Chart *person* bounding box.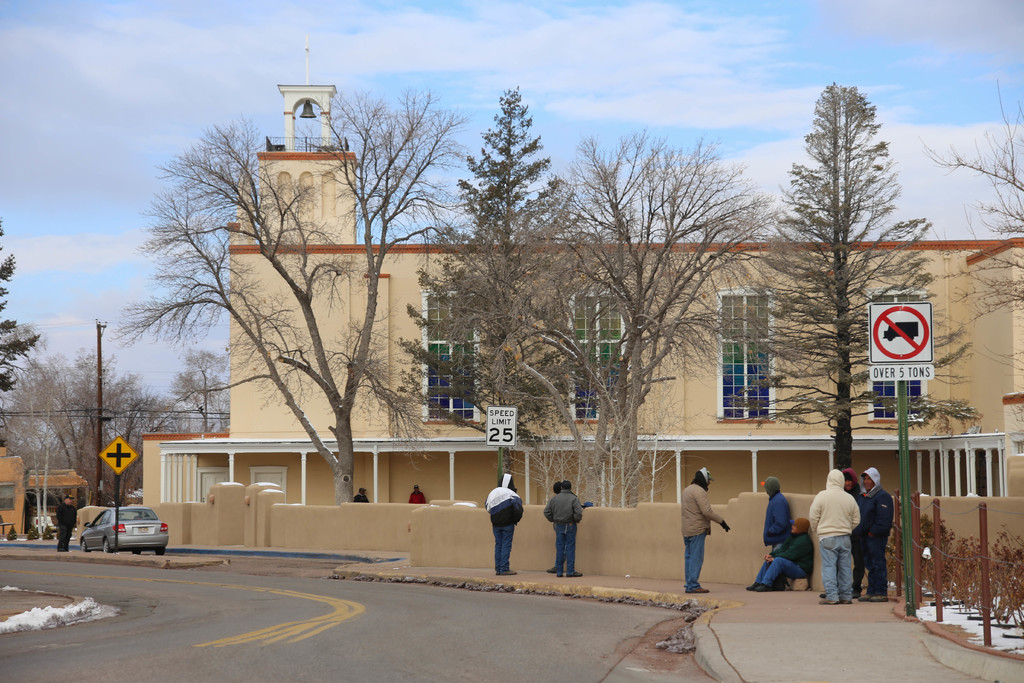
Charted: box(807, 469, 862, 604).
